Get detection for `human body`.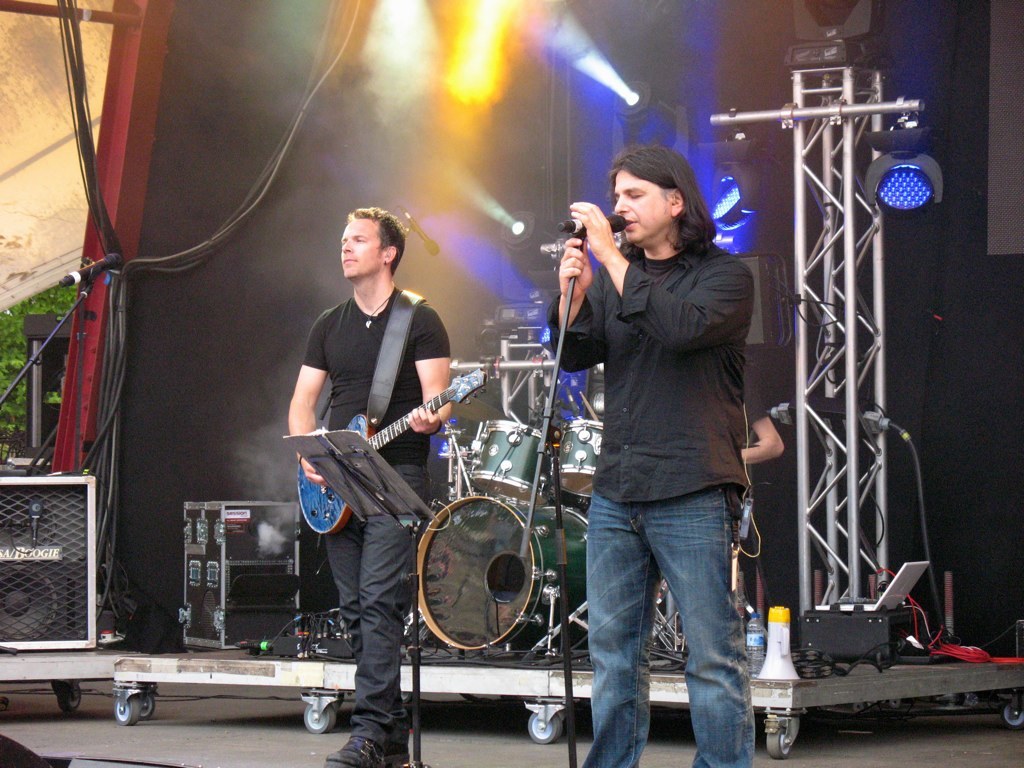
Detection: bbox=[659, 354, 784, 655].
